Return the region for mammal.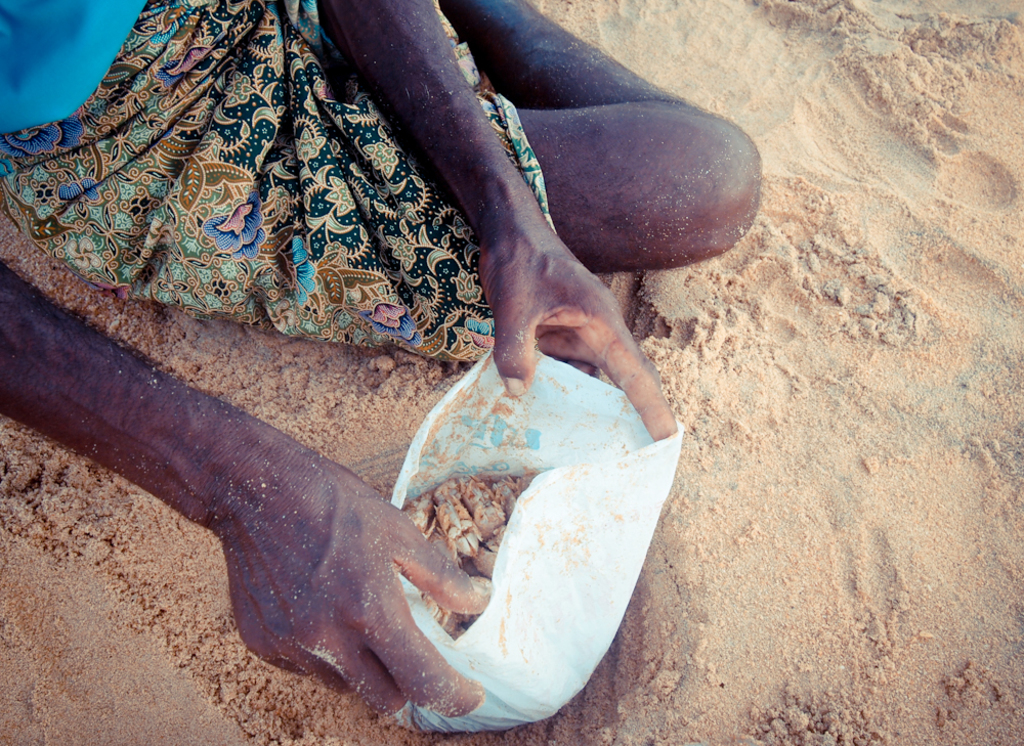
x1=2, y1=0, x2=763, y2=729.
